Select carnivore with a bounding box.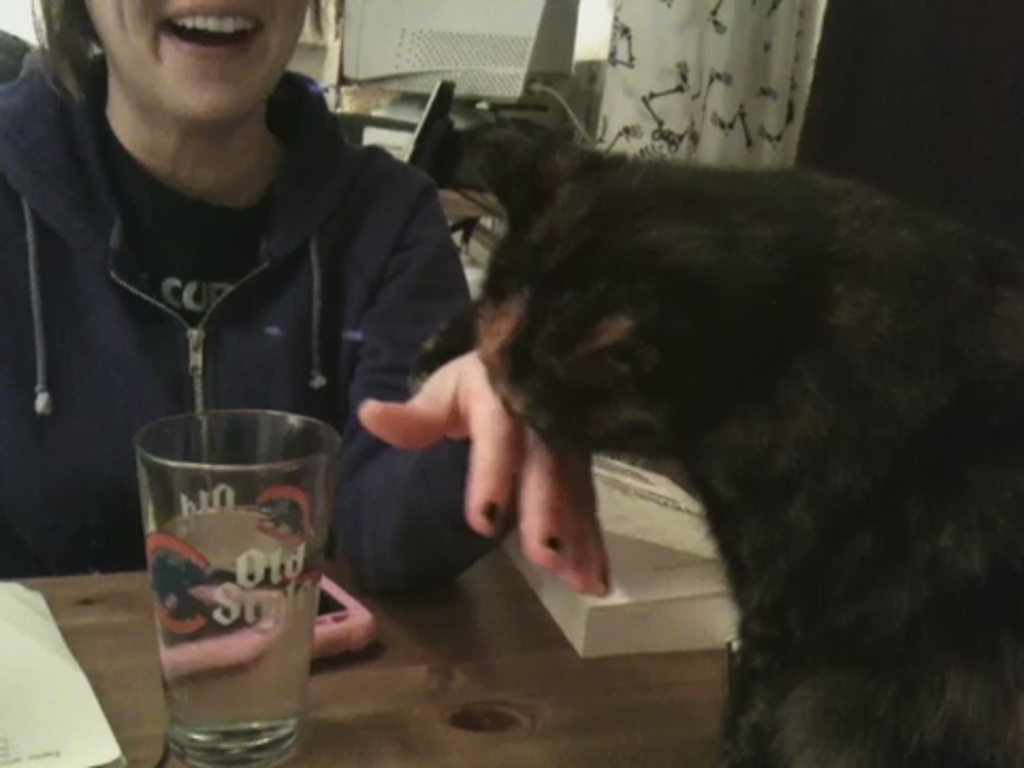
detection(435, 100, 1022, 762).
